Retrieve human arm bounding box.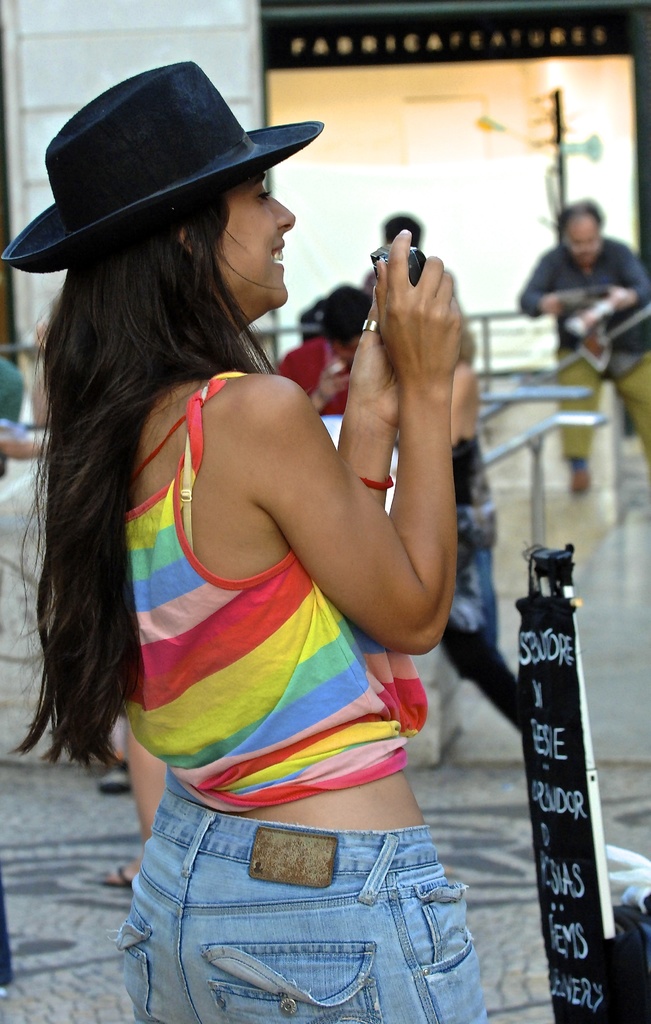
Bounding box: <bbox>510, 239, 613, 330</bbox>.
